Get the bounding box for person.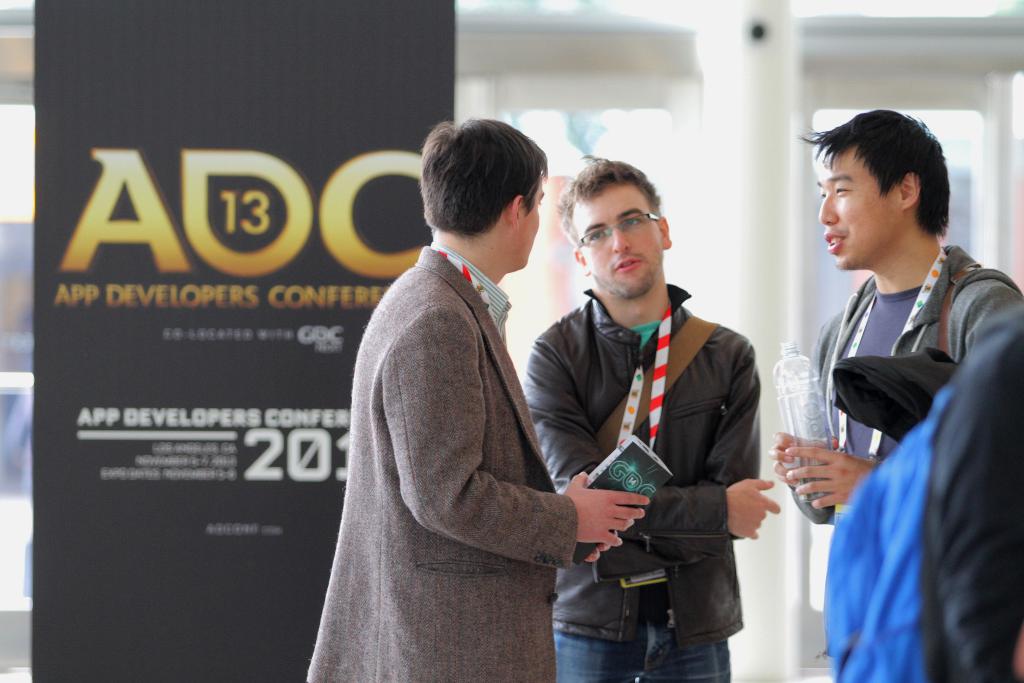
{"x1": 304, "y1": 117, "x2": 648, "y2": 682}.
